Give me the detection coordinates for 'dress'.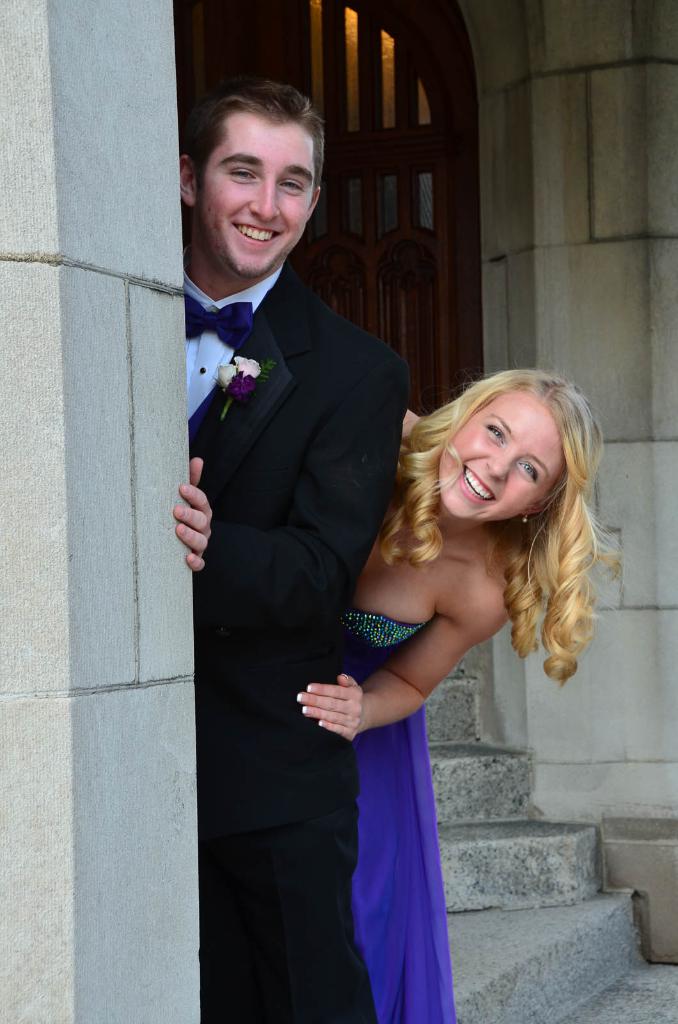
[338, 605, 455, 996].
